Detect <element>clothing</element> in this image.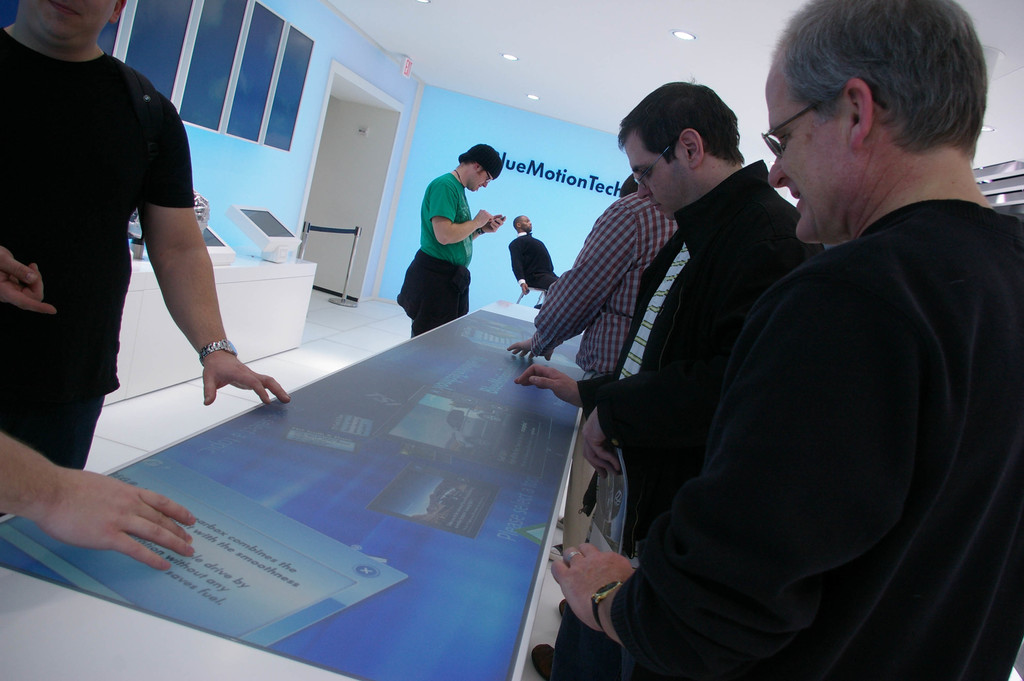
Detection: l=397, t=167, r=468, b=329.
